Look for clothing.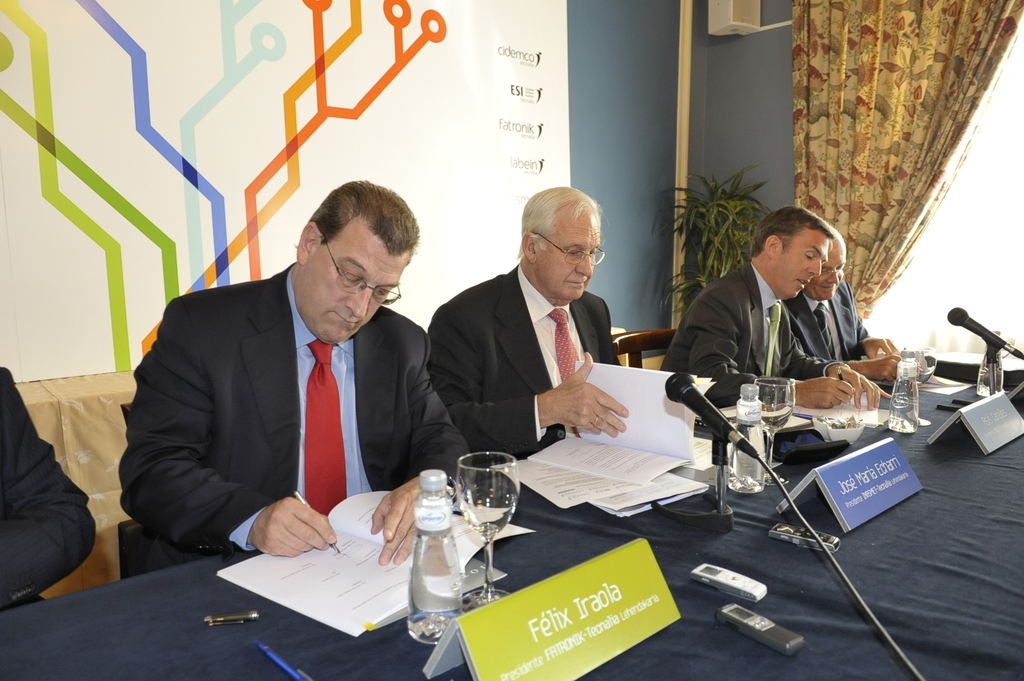
Found: Rect(0, 367, 99, 610).
